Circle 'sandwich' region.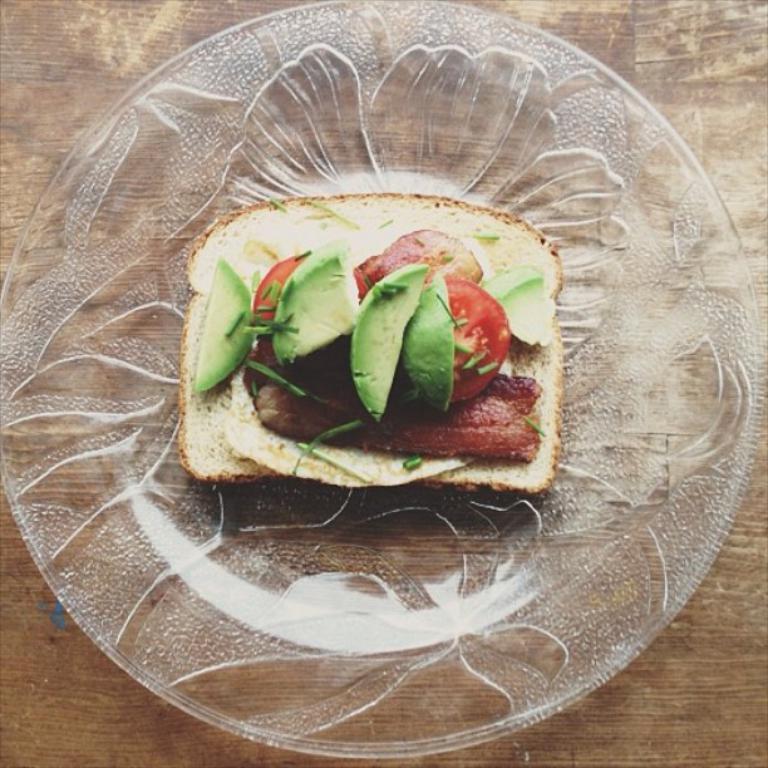
Region: region(184, 196, 562, 509).
